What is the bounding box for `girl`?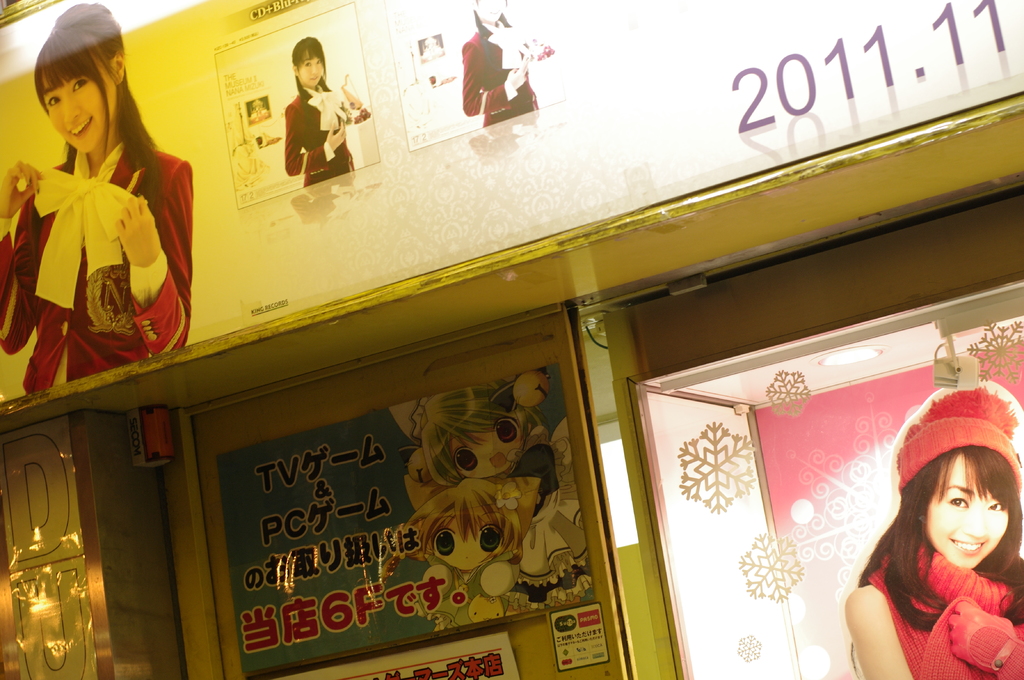
box(839, 382, 1023, 676).
